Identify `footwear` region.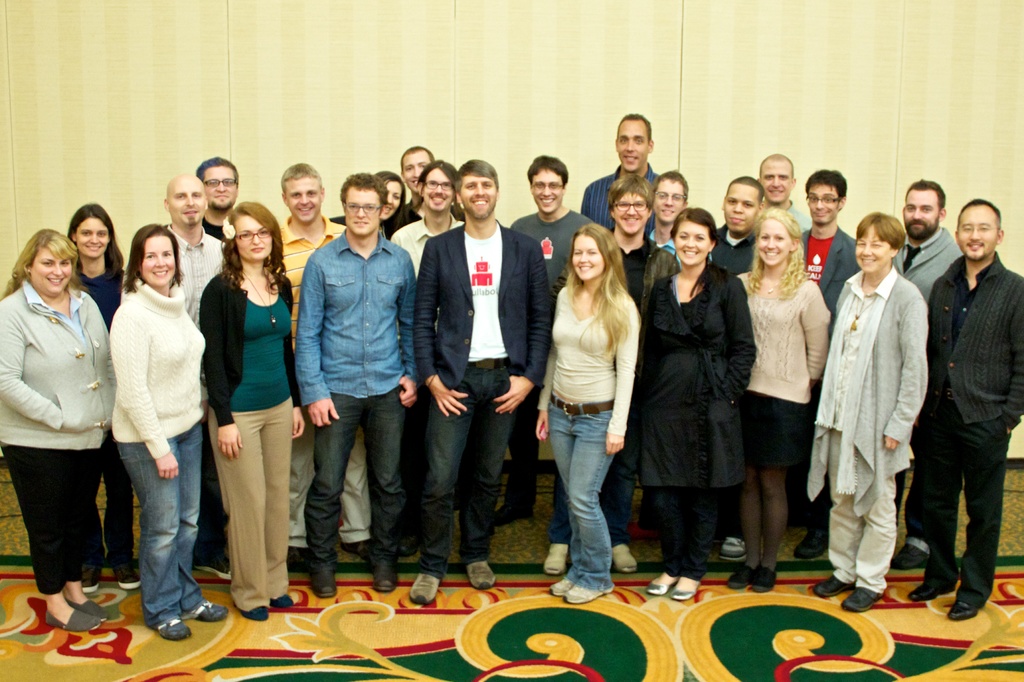
Region: [886, 543, 929, 571].
